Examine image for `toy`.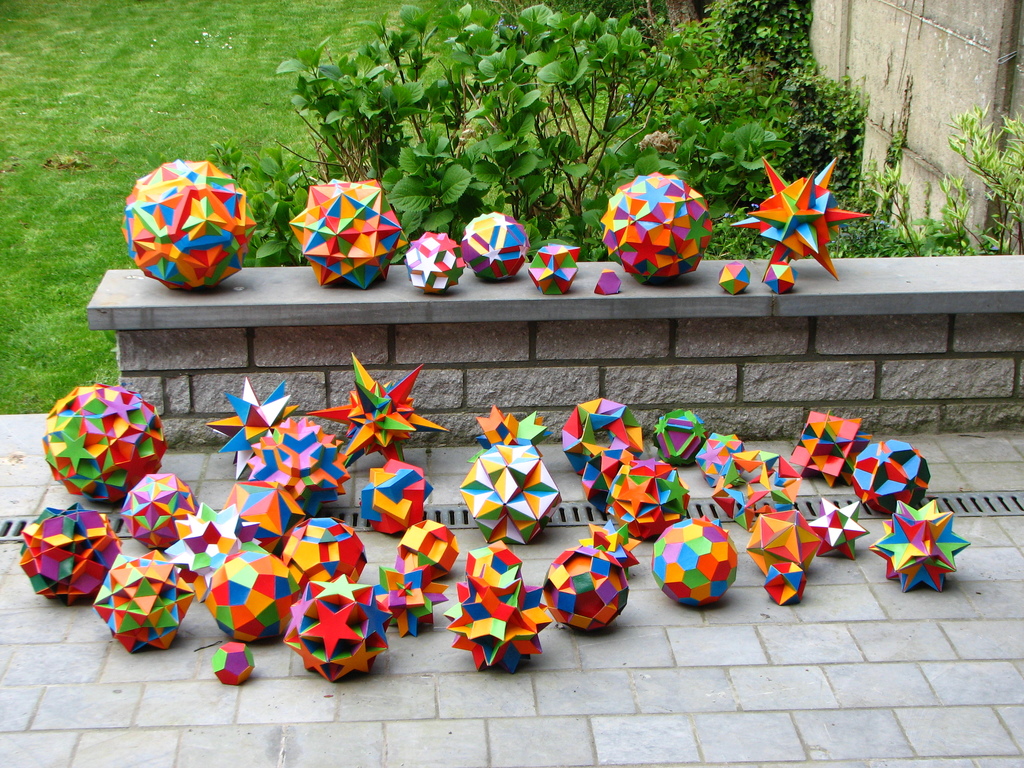
Examination result: BBox(527, 241, 586, 295).
